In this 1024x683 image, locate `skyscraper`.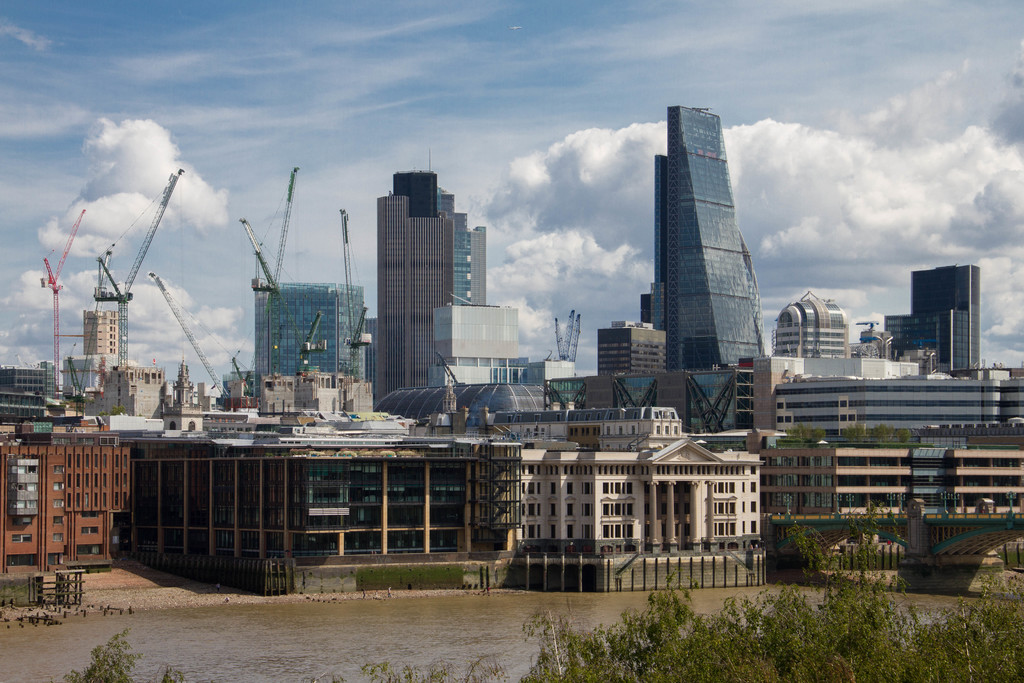
Bounding box: [x1=83, y1=306, x2=114, y2=354].
